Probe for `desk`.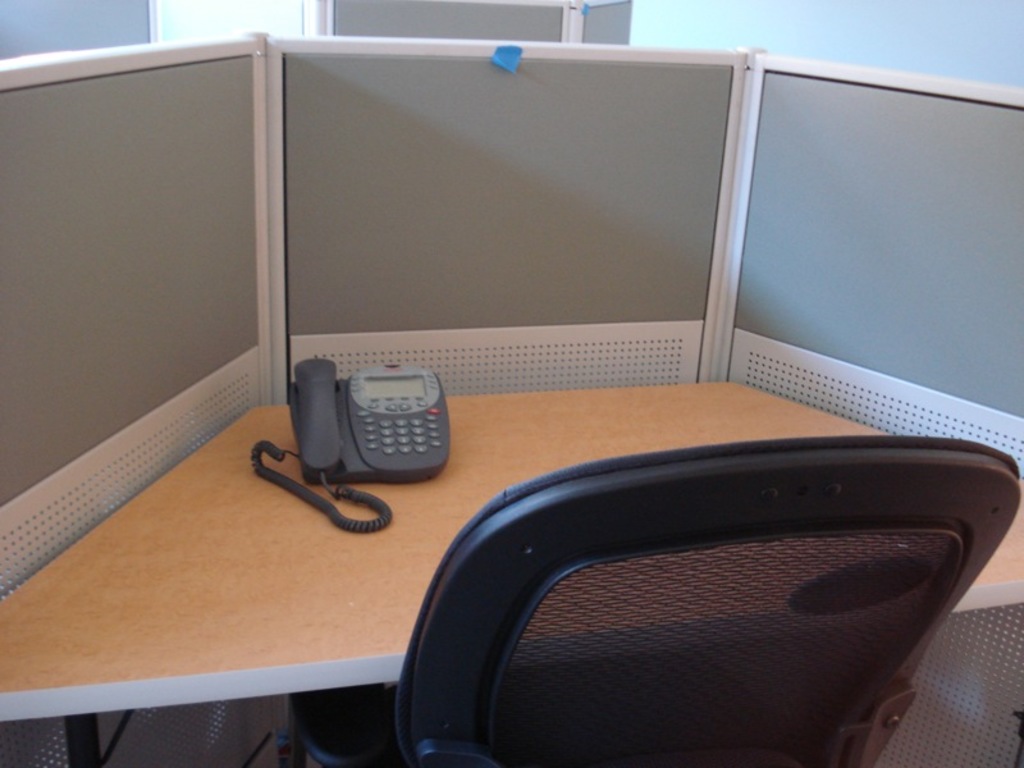
Probe result: [x1=0, y1=380, x2=1023, y2=722].
